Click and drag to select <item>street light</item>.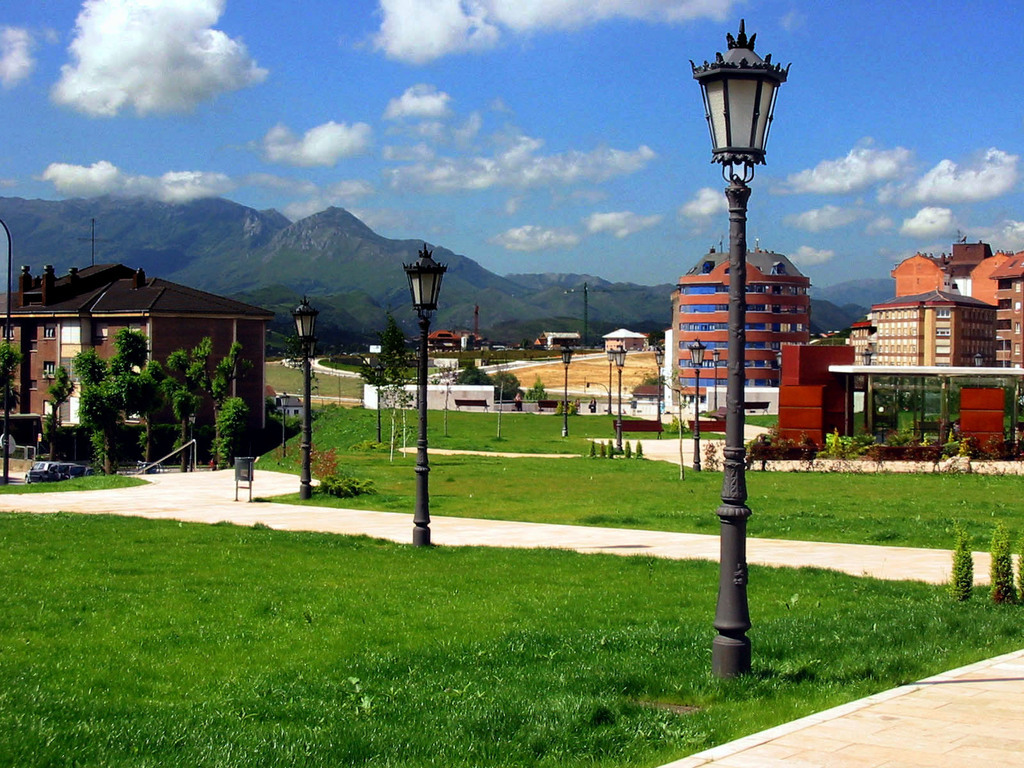
Selection: 712:346:722:415.
